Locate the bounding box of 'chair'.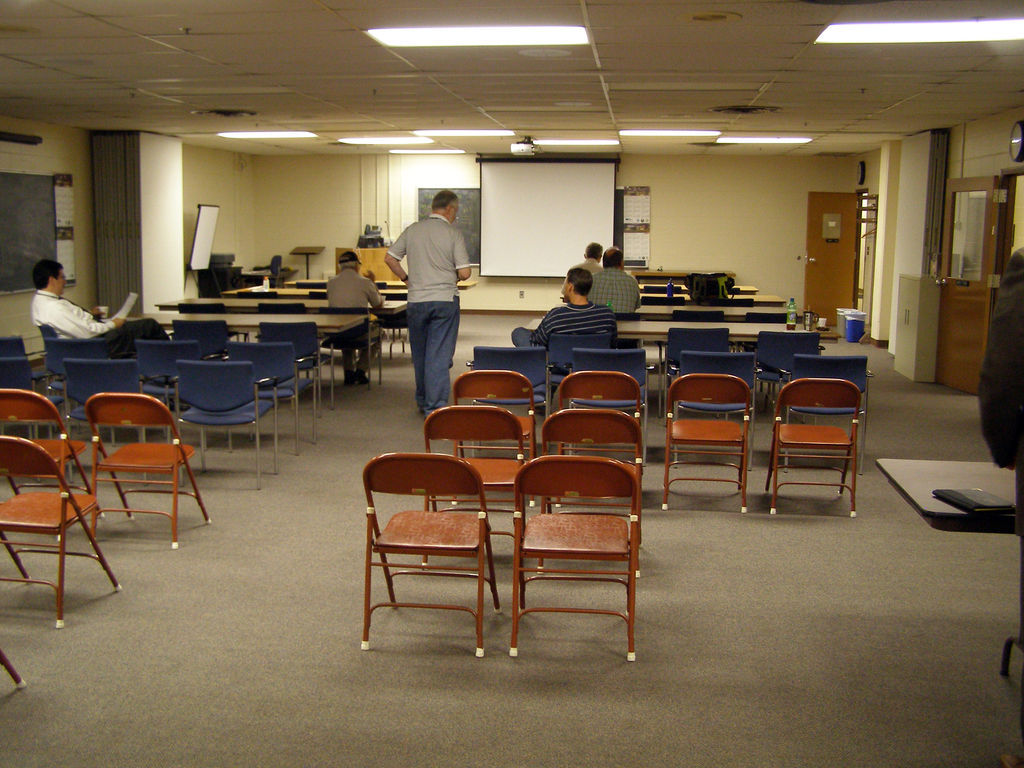
Bounding box: <region>668, 349, 756, 463</region>.
